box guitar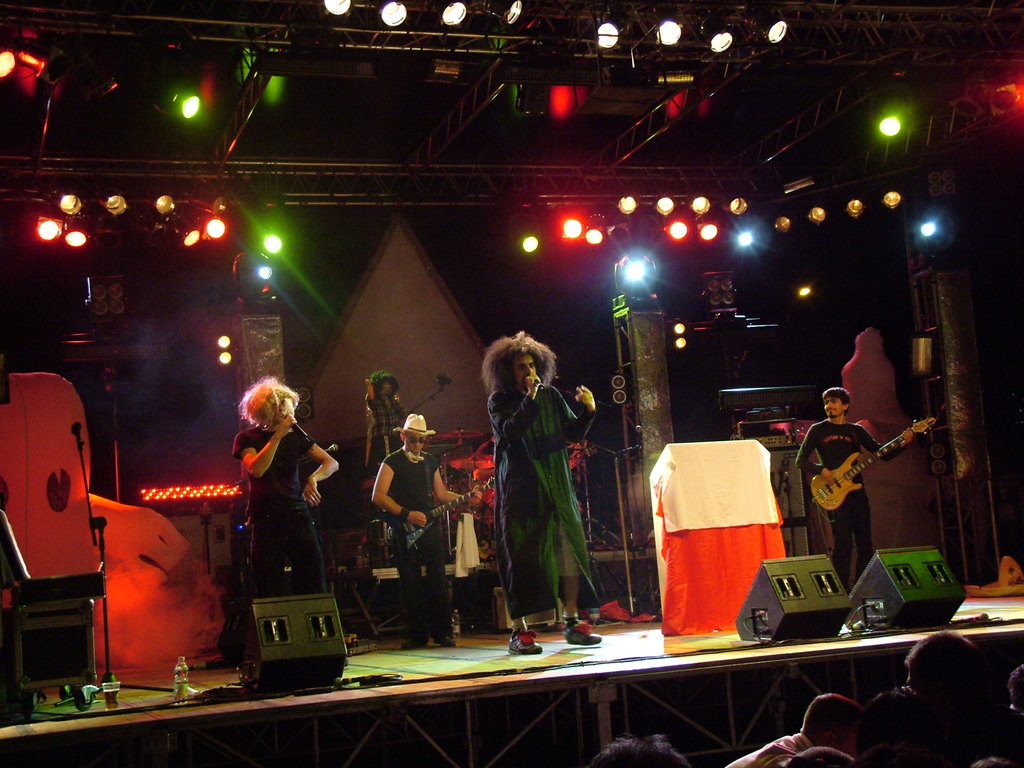
rect(812, 413, 935, 513)
